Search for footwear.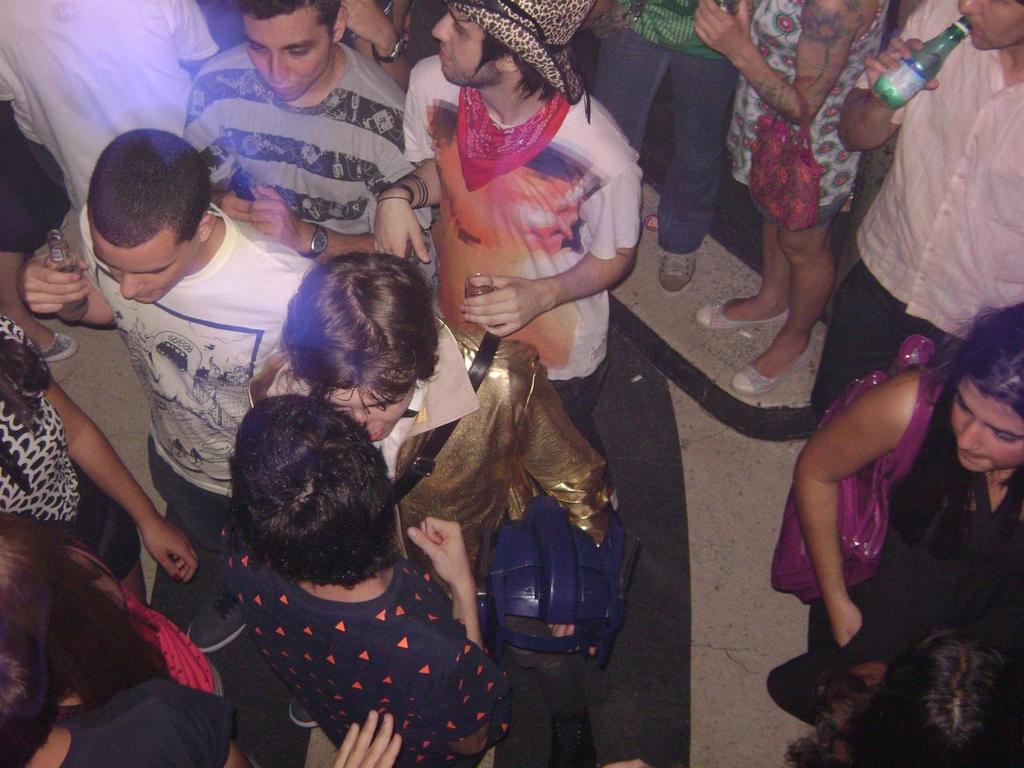
Found at crop(287, 698, 318, 727).
